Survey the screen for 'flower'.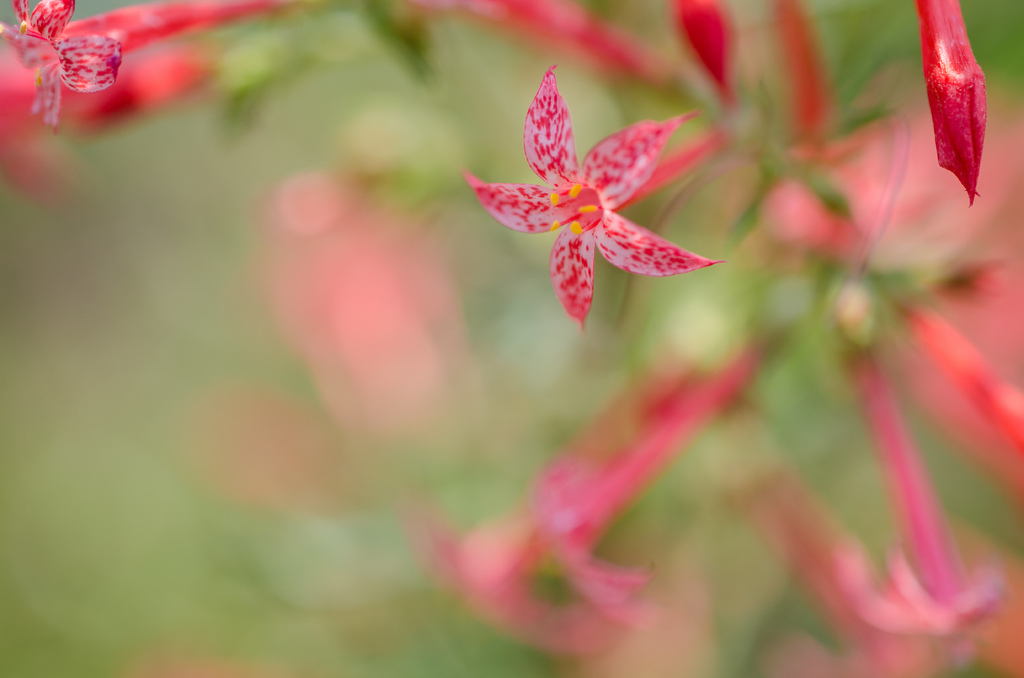
Survey found: [456, 58, 737, 334].
